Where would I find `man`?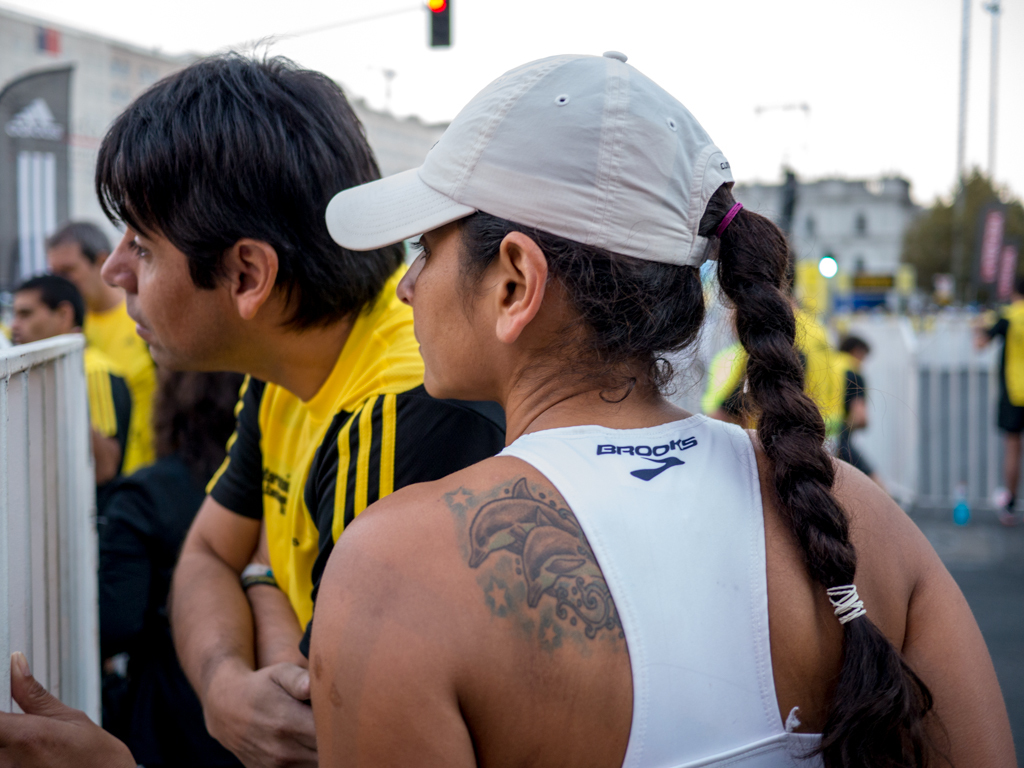
At [697, 251, 847, 466].
